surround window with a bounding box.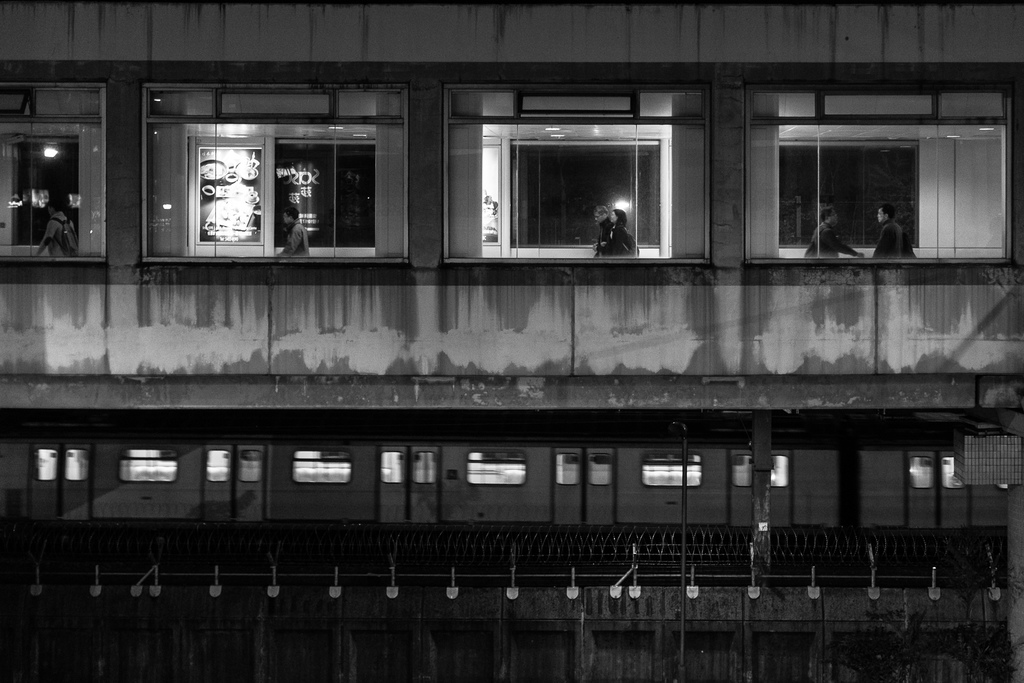
446/91/714/265.
